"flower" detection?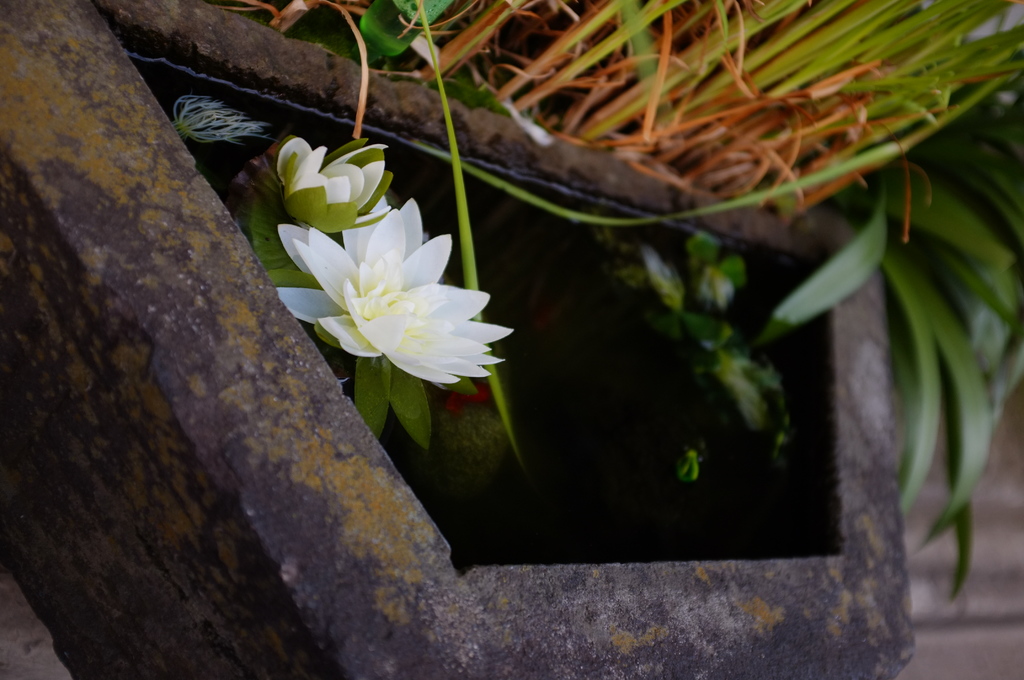
Rect(271, 189, 515, 396)
